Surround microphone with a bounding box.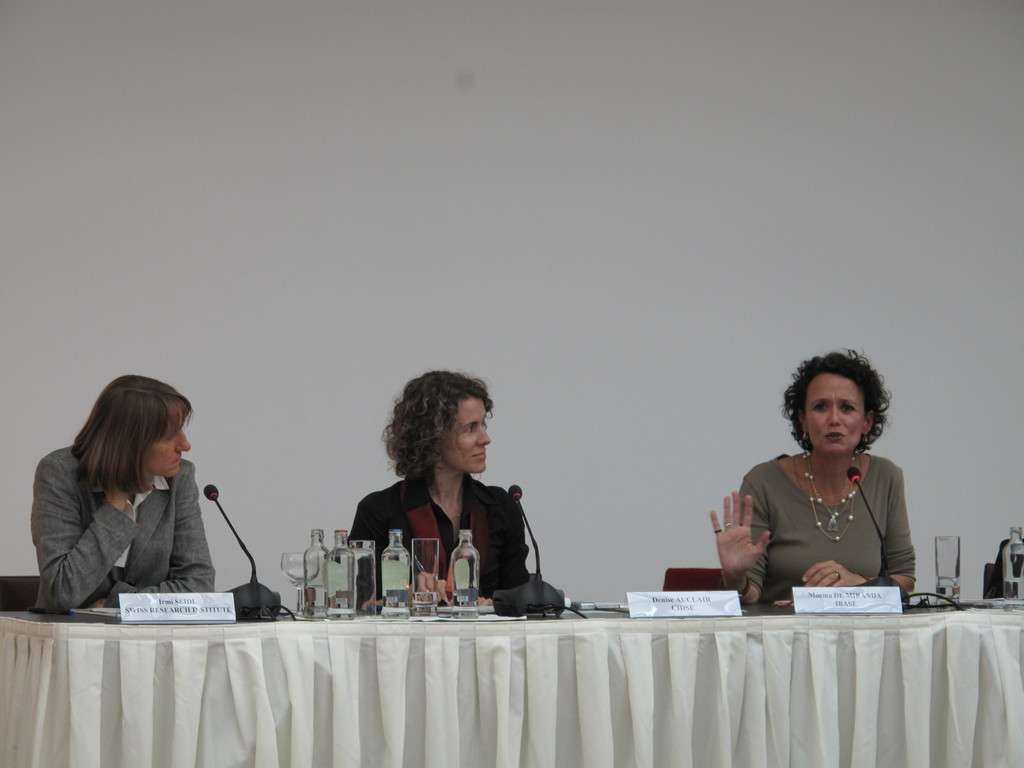
[left=506, top=484, right=522, bottom=502].
